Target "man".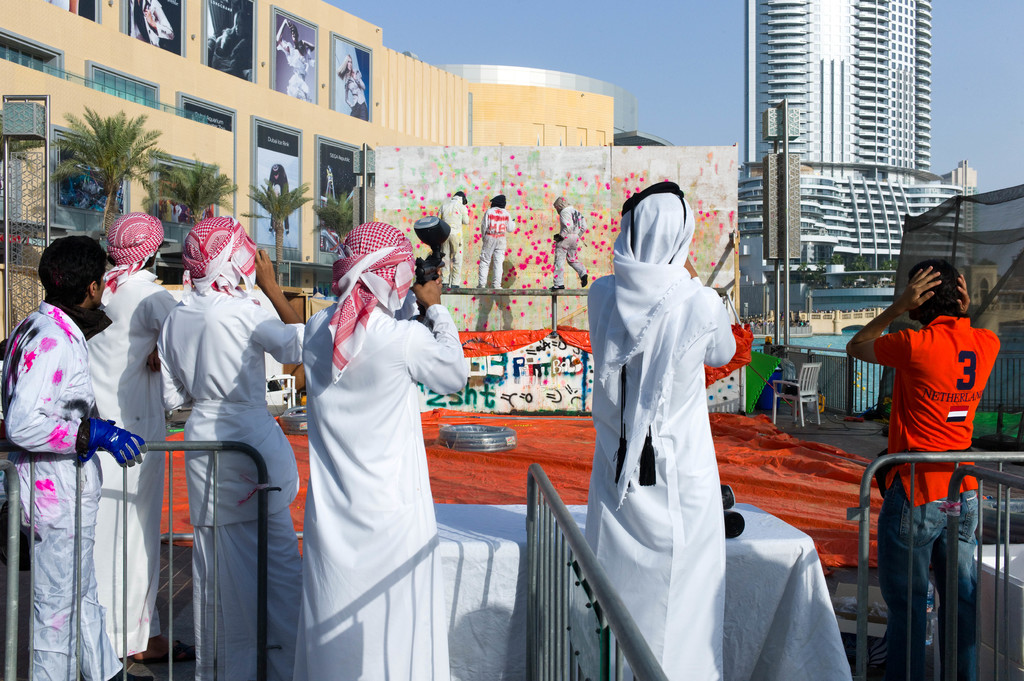
Target region: (left=472, top=189, right=518, bottom=287).
